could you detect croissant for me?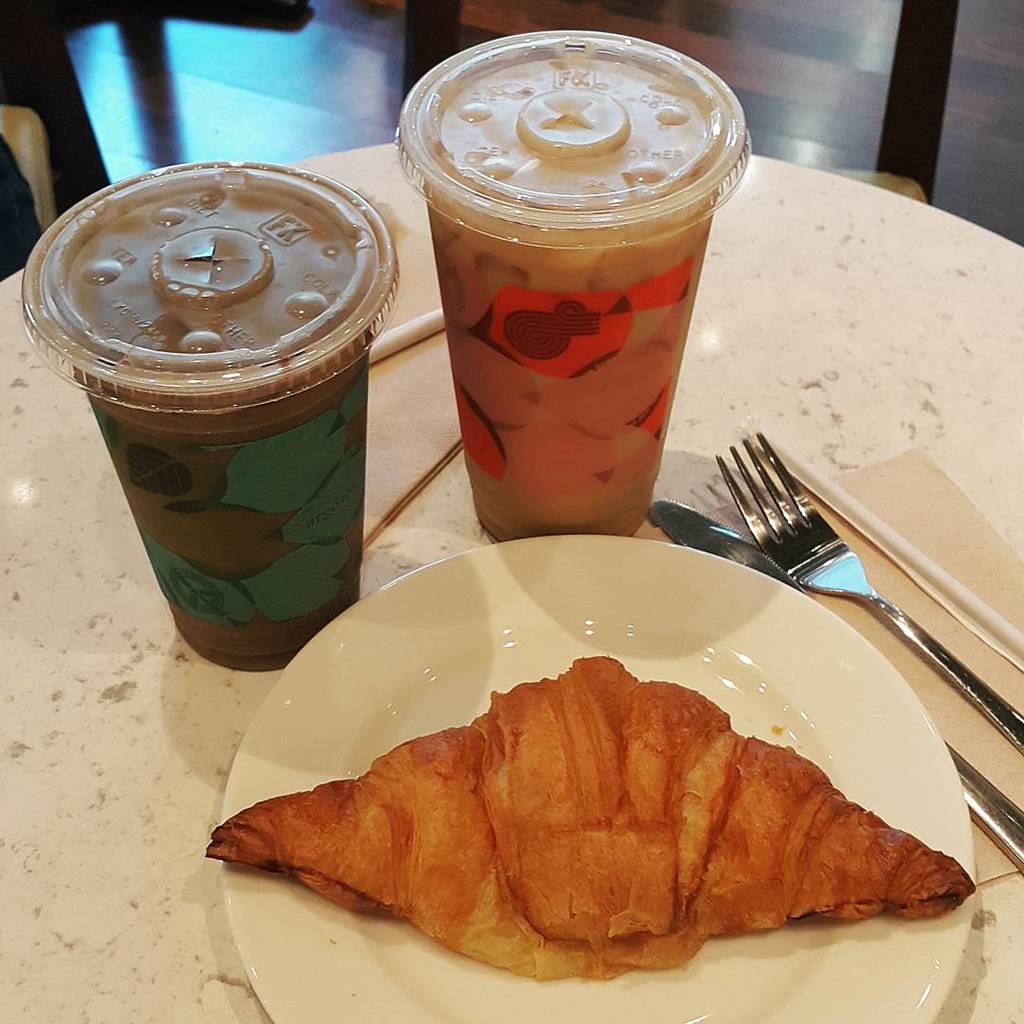
Detection result: x1=245, y1=677, x2=976, y2=984.
